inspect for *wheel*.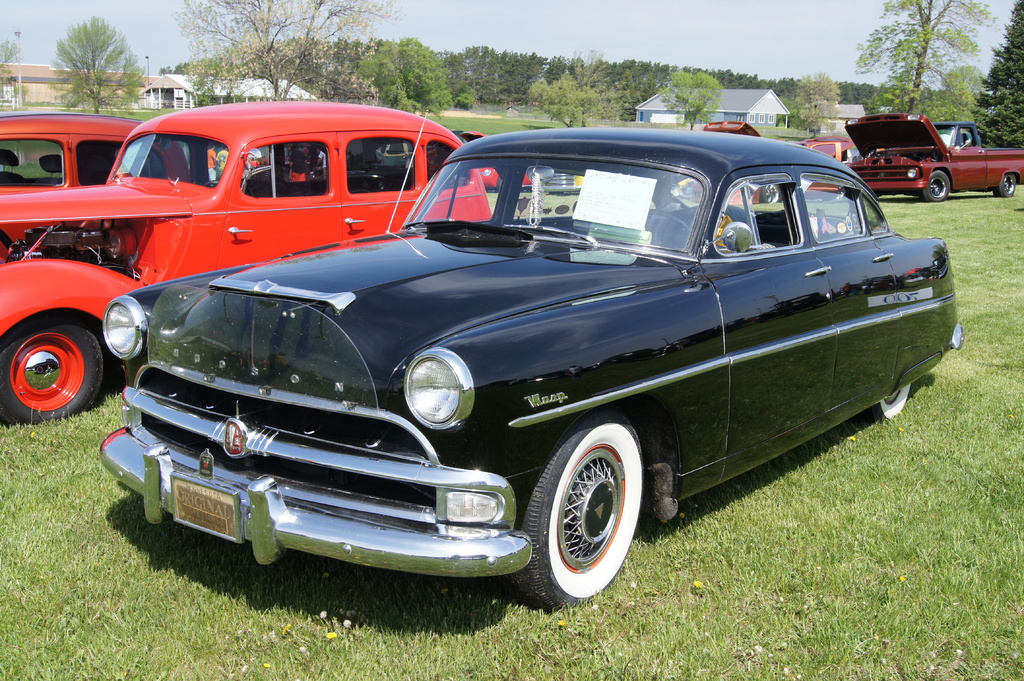
Inspection: (left=928, top=174, right=958, bottom=209).
